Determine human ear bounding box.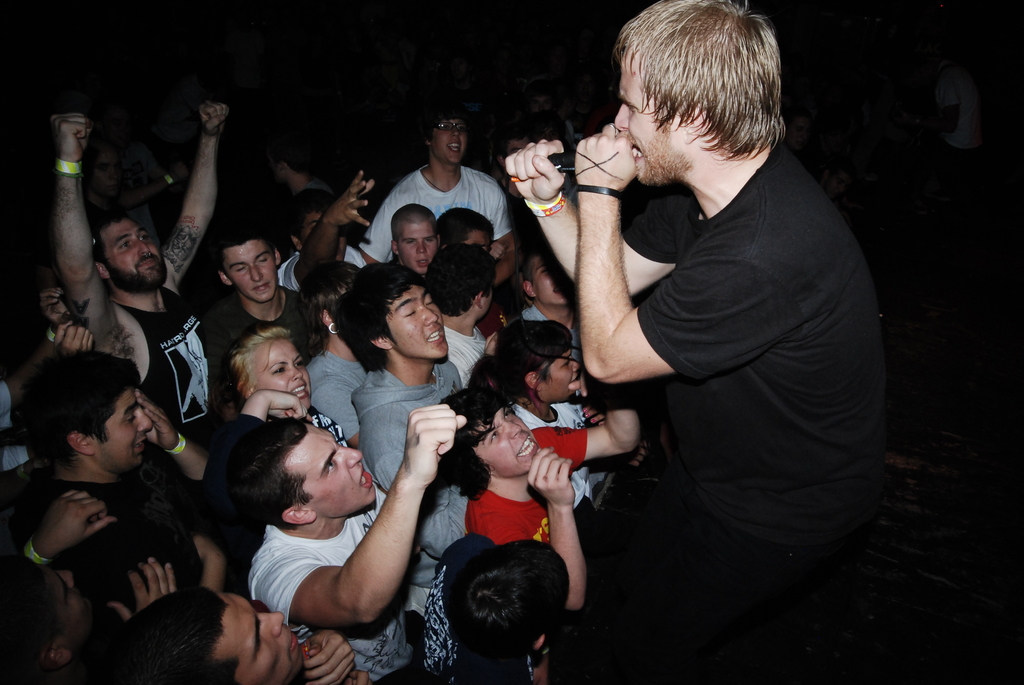
Determined: (left=67, top=433, right=100, bottom=457).
